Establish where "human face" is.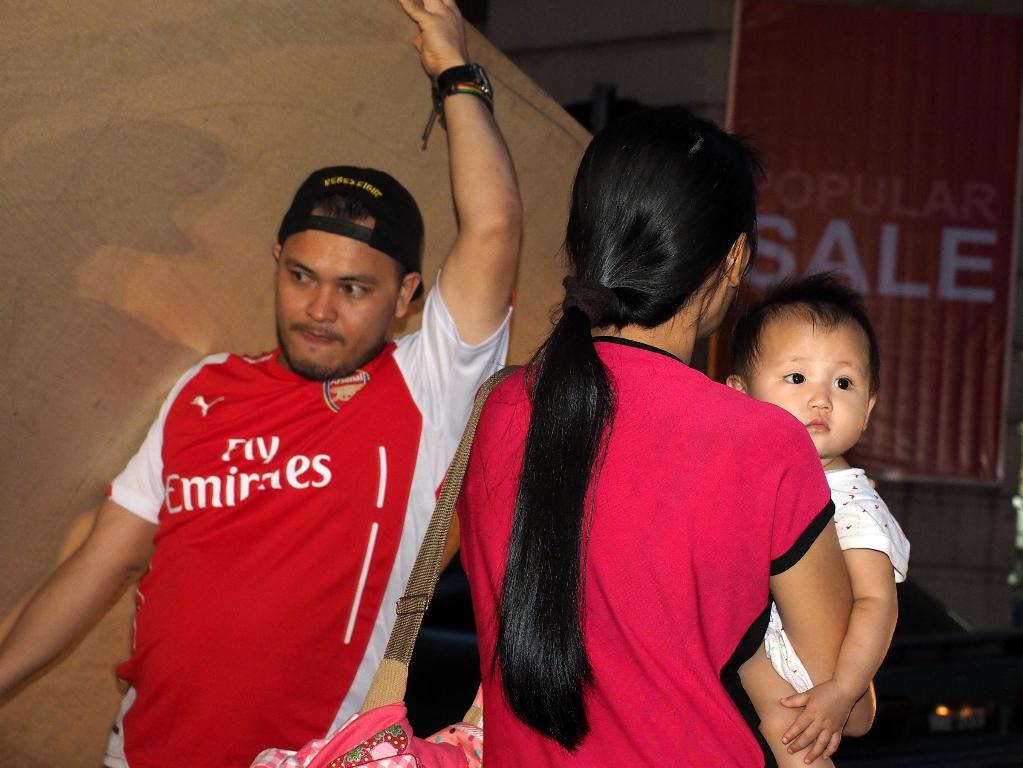
Established at <bbox>274, 230, 402, 375</bbox>.
